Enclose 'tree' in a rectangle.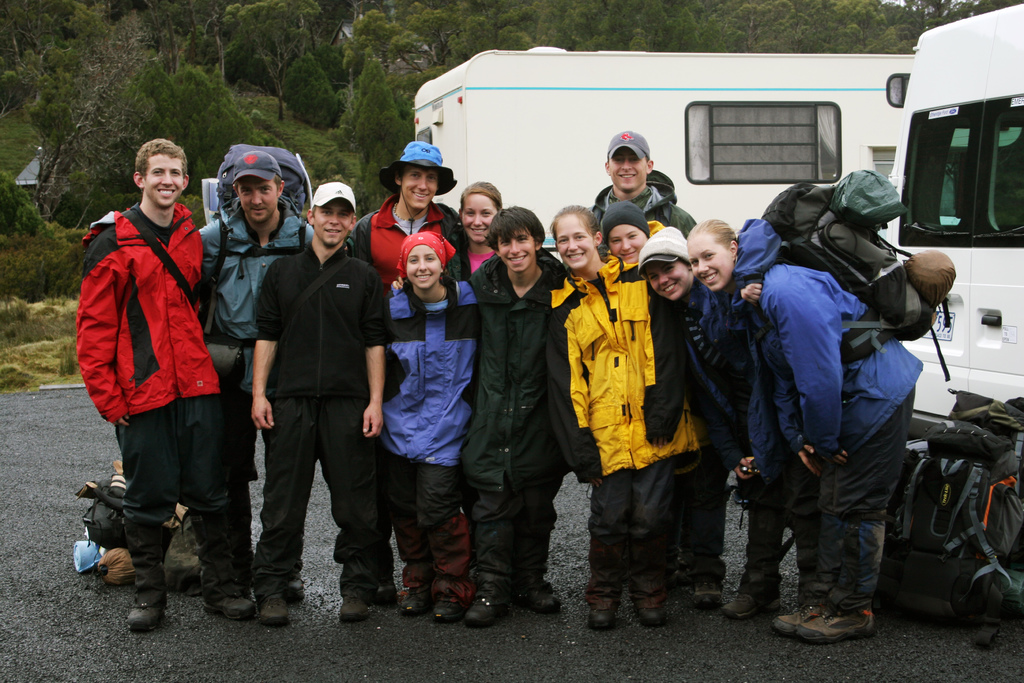
216/1/321/118.
